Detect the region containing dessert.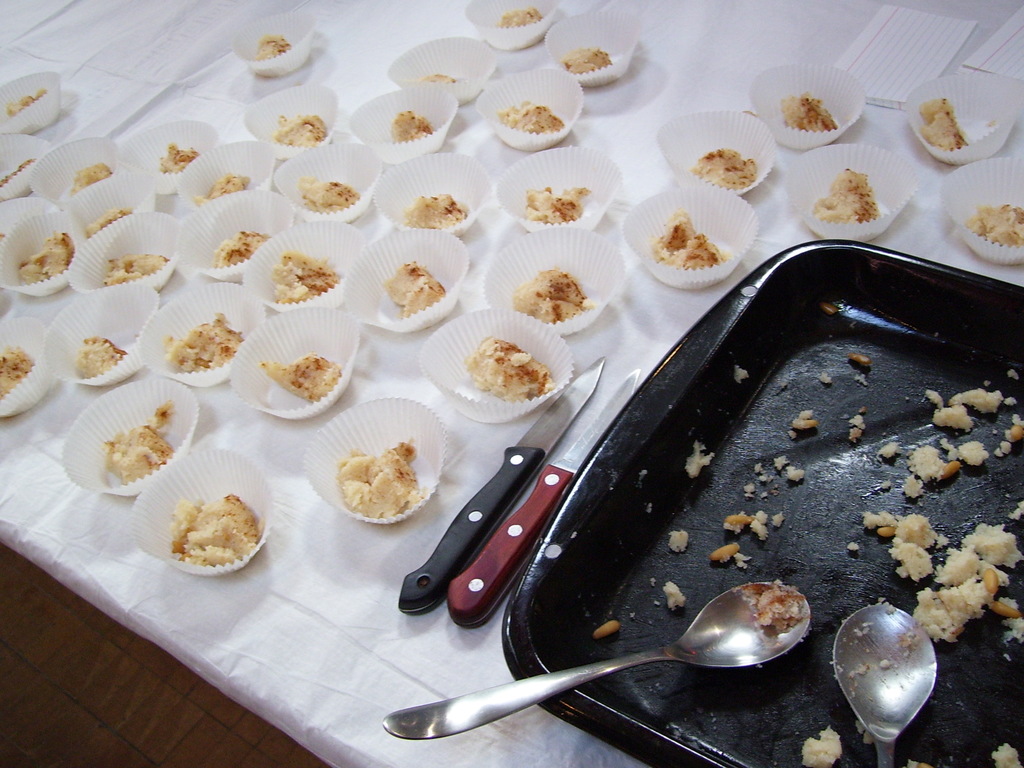
379 262 447 326.
